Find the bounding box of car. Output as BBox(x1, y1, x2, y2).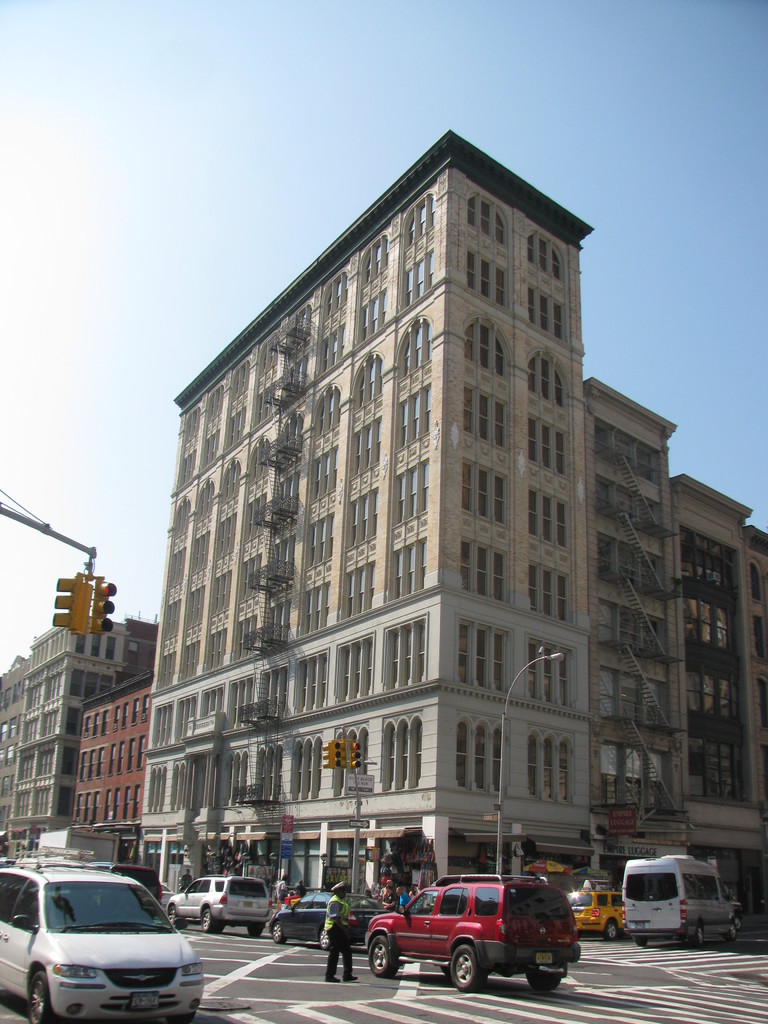
BBox(163, 875, 268, 931).
